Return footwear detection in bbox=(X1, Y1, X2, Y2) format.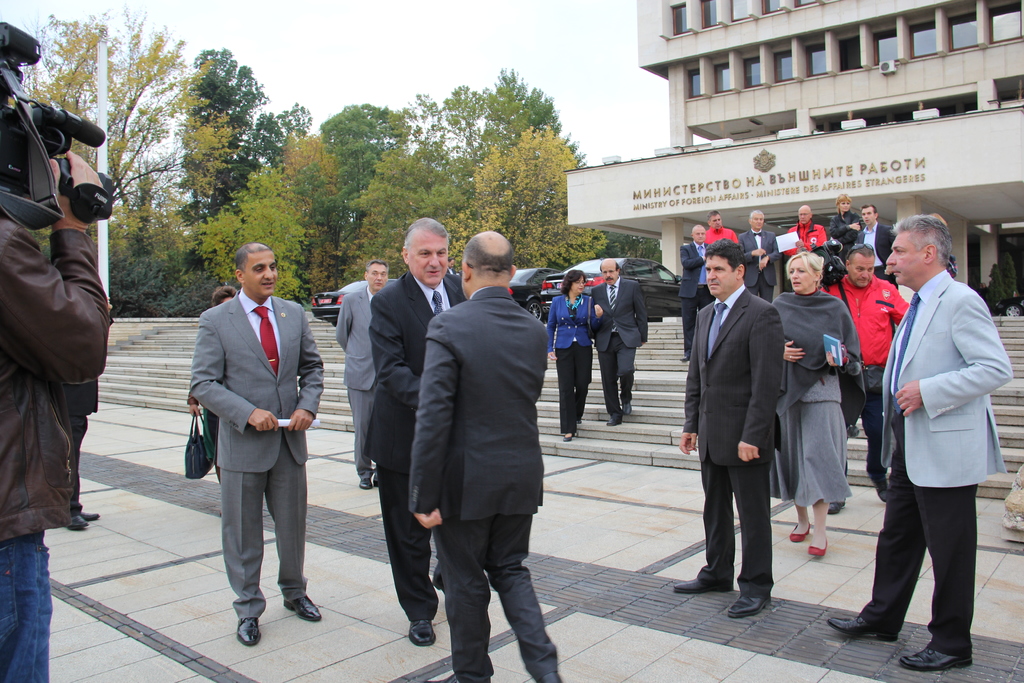
bbox=(284, 593, 323, 618).
